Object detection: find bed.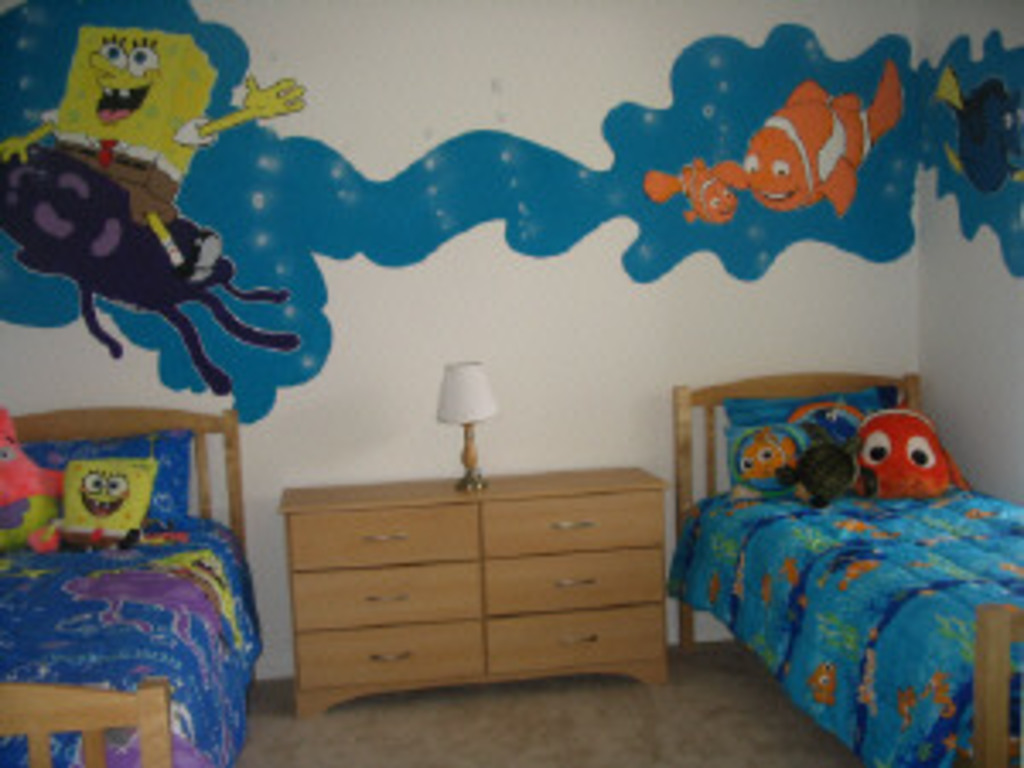
666:365:1021:765.
